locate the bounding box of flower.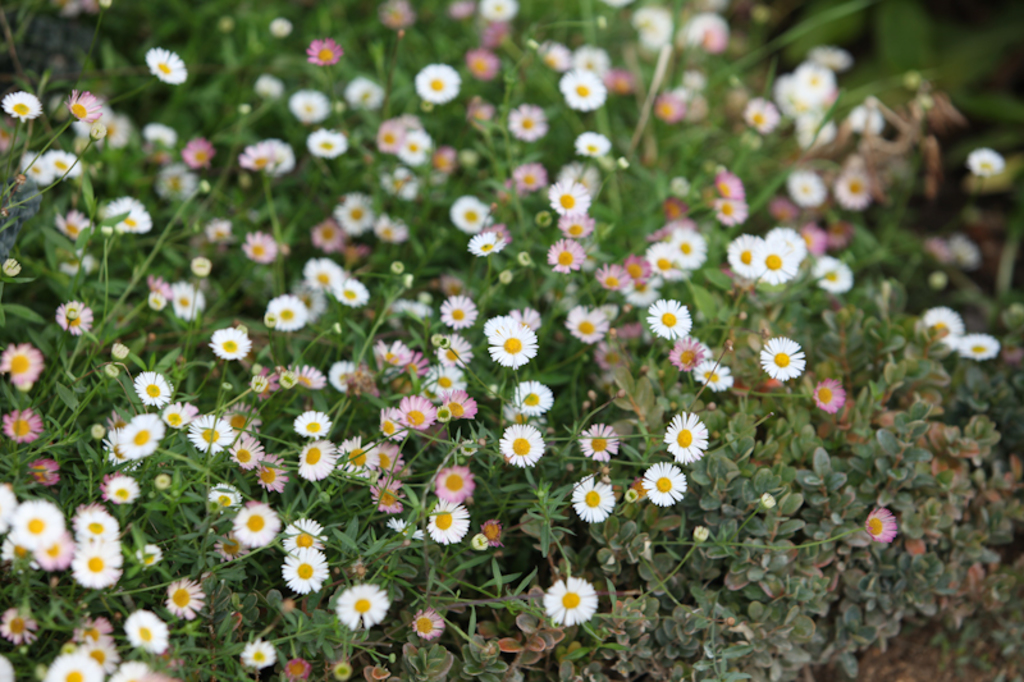
Bounding box: 867/505/902/545.
